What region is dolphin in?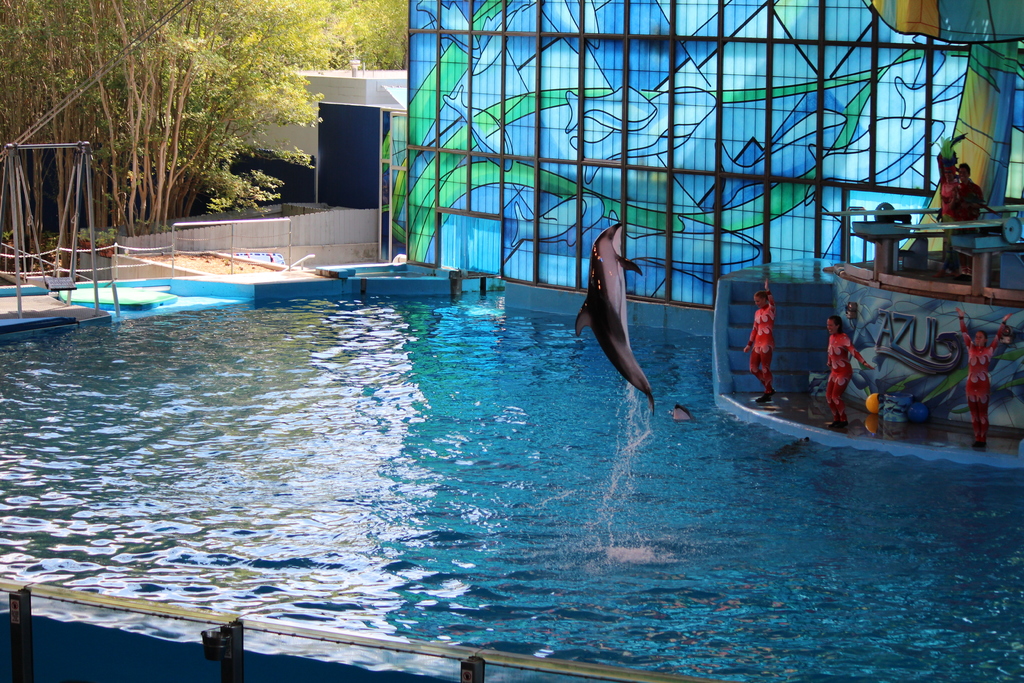
pyautogui.locateOnScreen(575, 224, 660, 416).
